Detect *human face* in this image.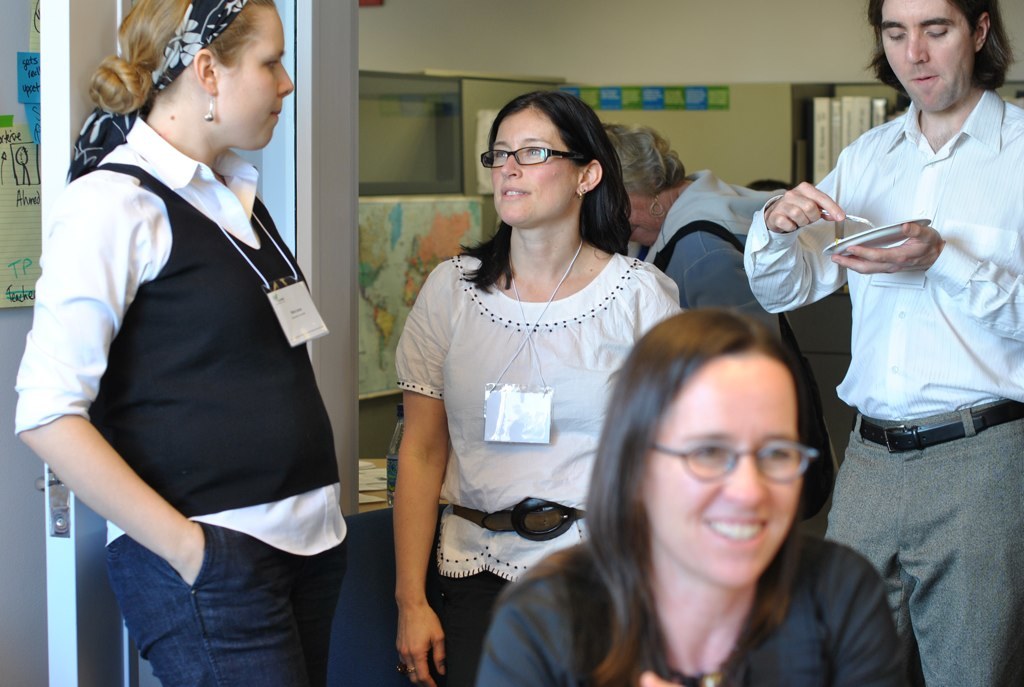
Detection: 211,5,299,151.
